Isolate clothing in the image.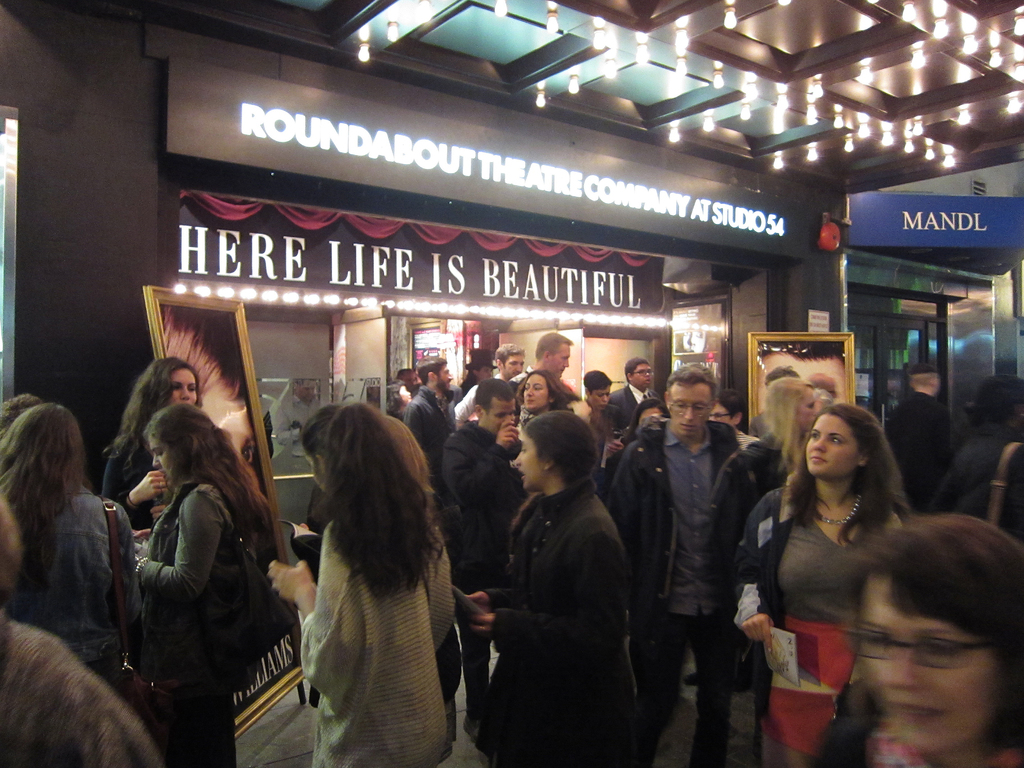
Isolated region: BBox(474, 476, 636, 765).
